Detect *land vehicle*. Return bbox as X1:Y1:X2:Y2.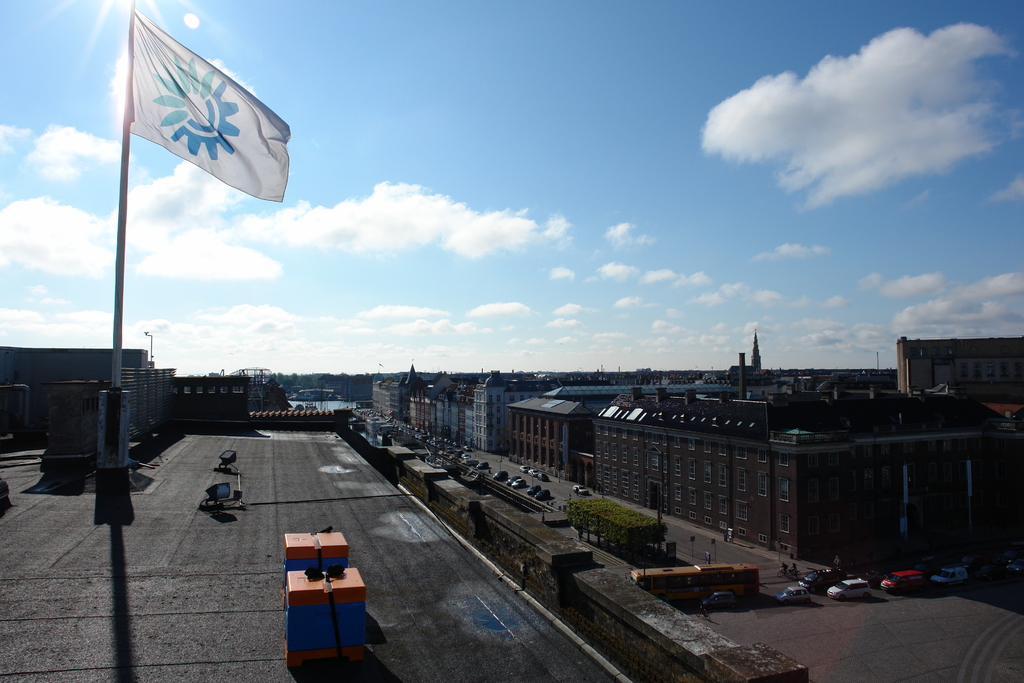
803:571:840:588.
